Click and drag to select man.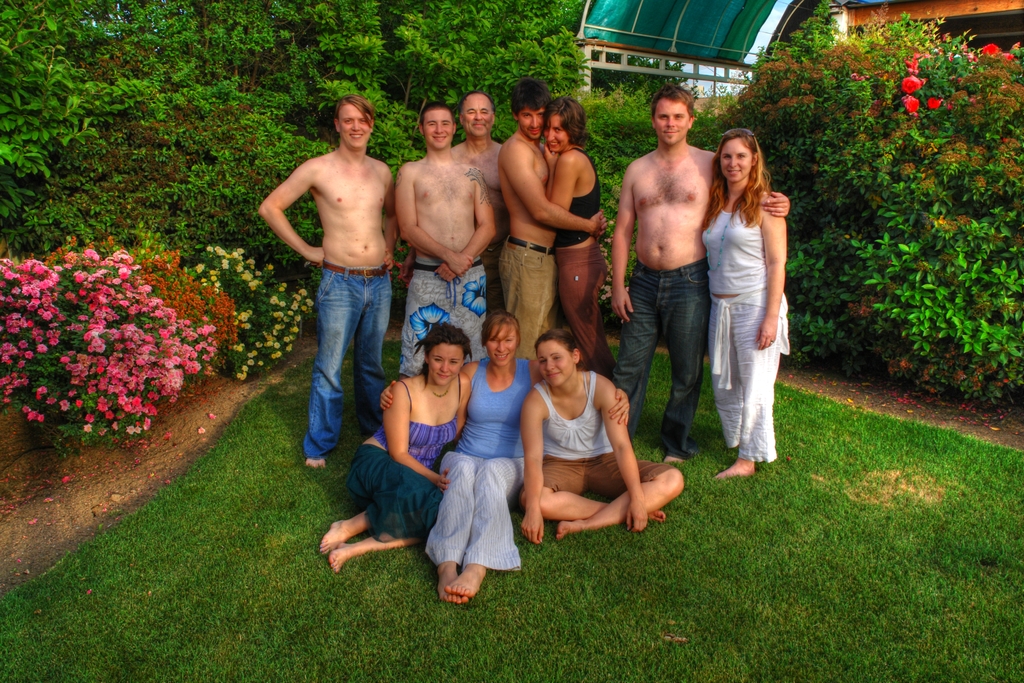
Selection: box=[500, 77, 607, 362].
